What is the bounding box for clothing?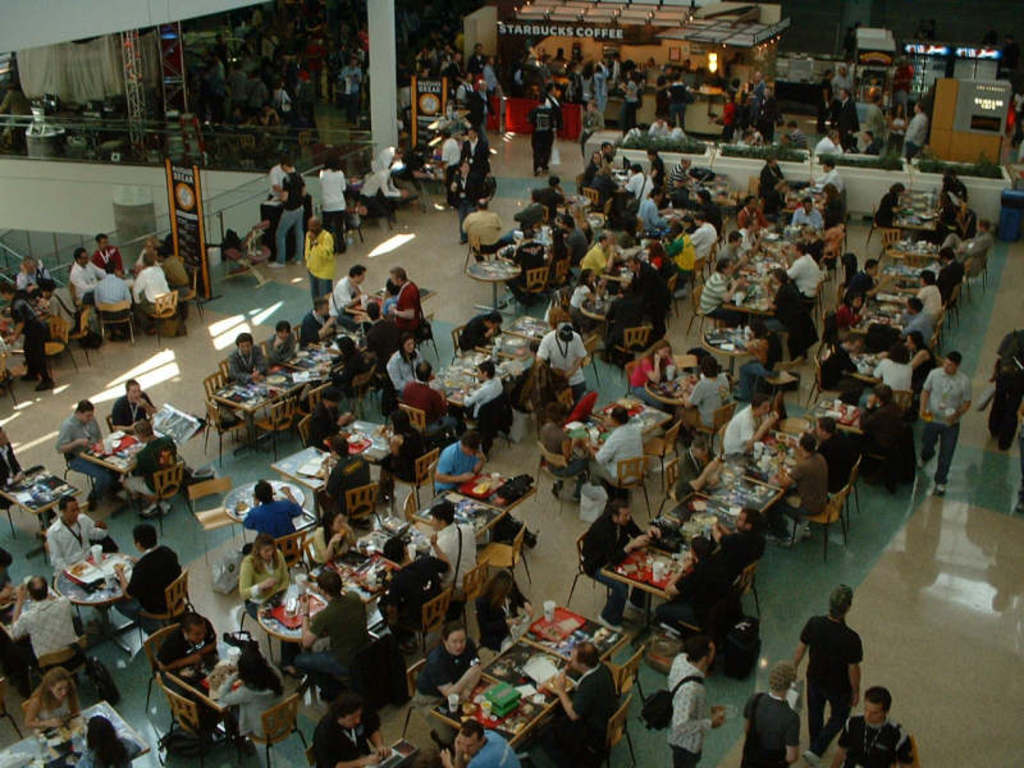
select_region(829, 717, 910, 767).
